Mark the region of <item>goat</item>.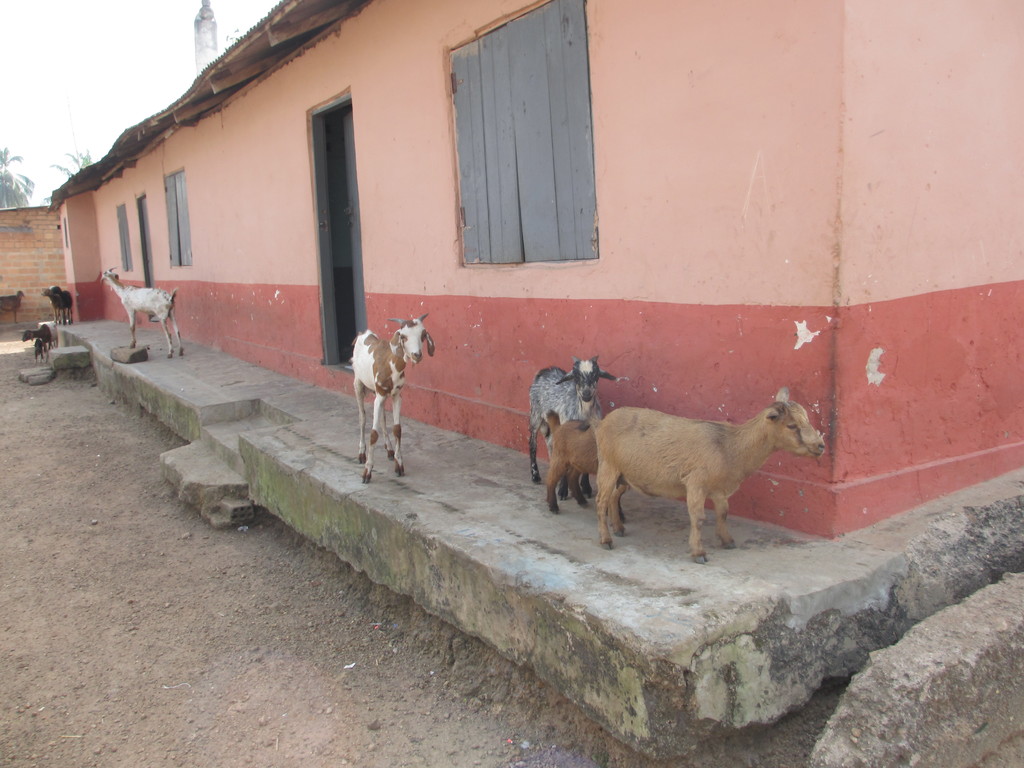
Region: bbox=(526, 356, 621, 479).
